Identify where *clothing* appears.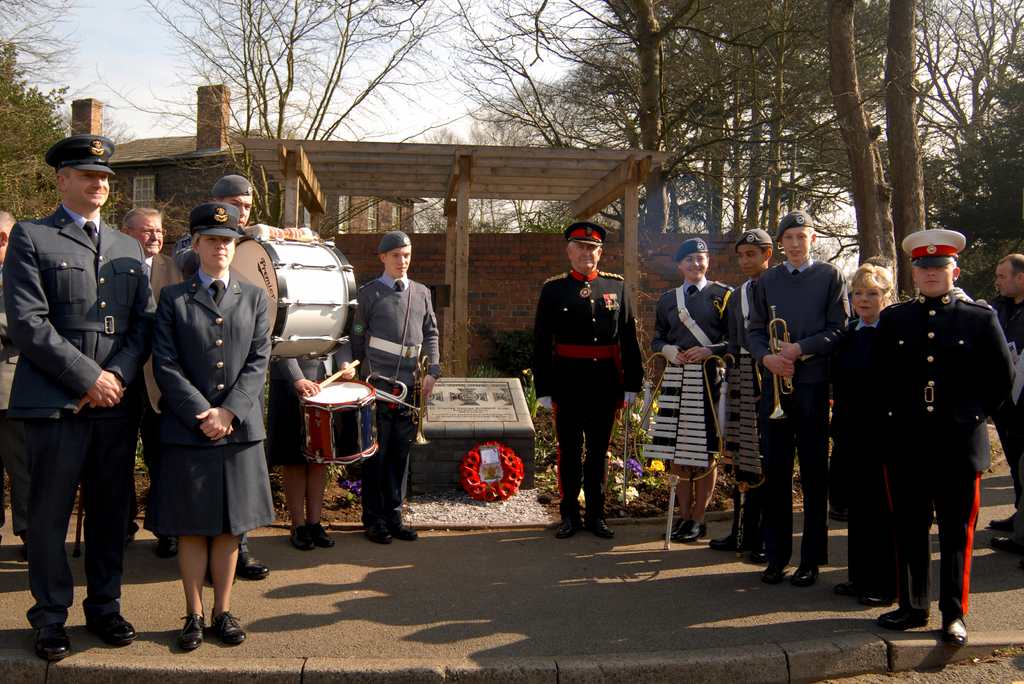
Appears at [653,273,735,471].
